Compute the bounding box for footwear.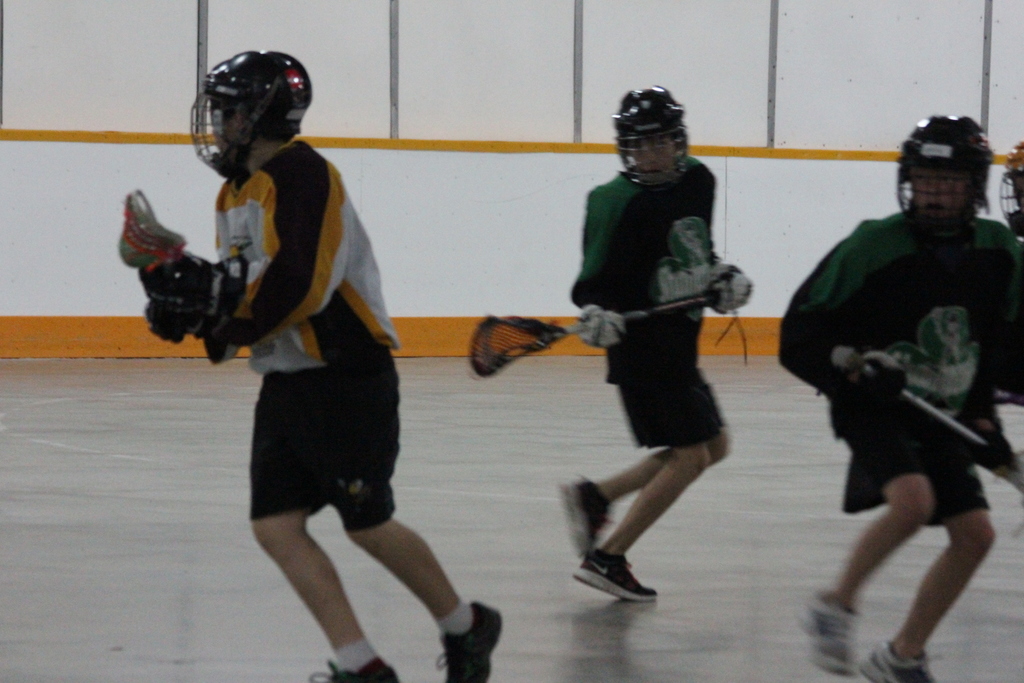
bbox=(557, 477, 611, 559).
